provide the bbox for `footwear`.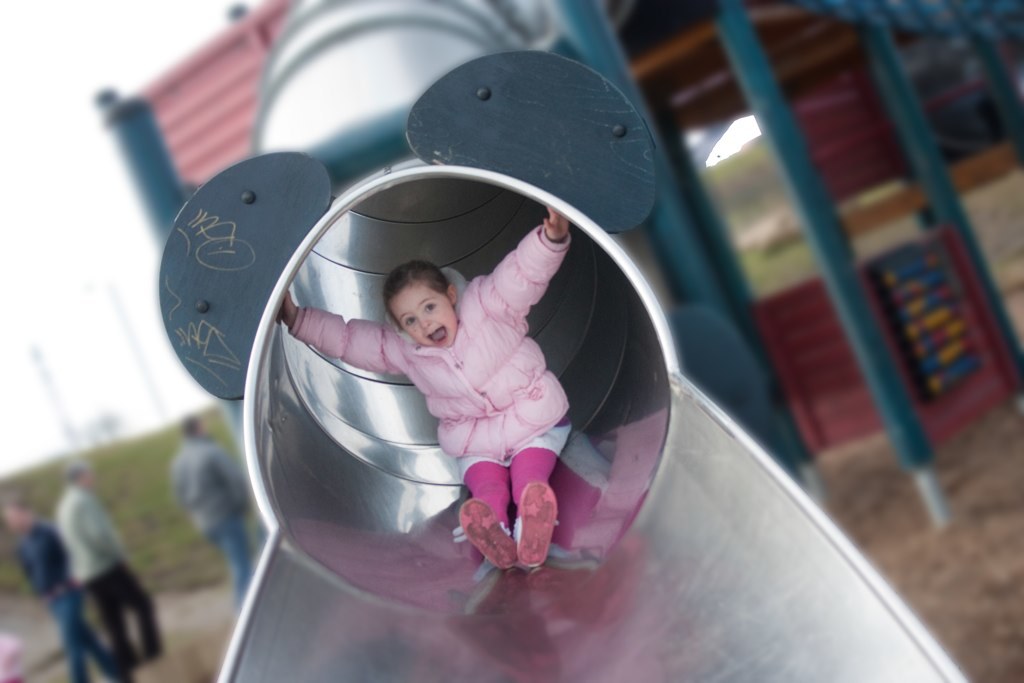
x1=458, y1=494, x2=519, y2=570.
